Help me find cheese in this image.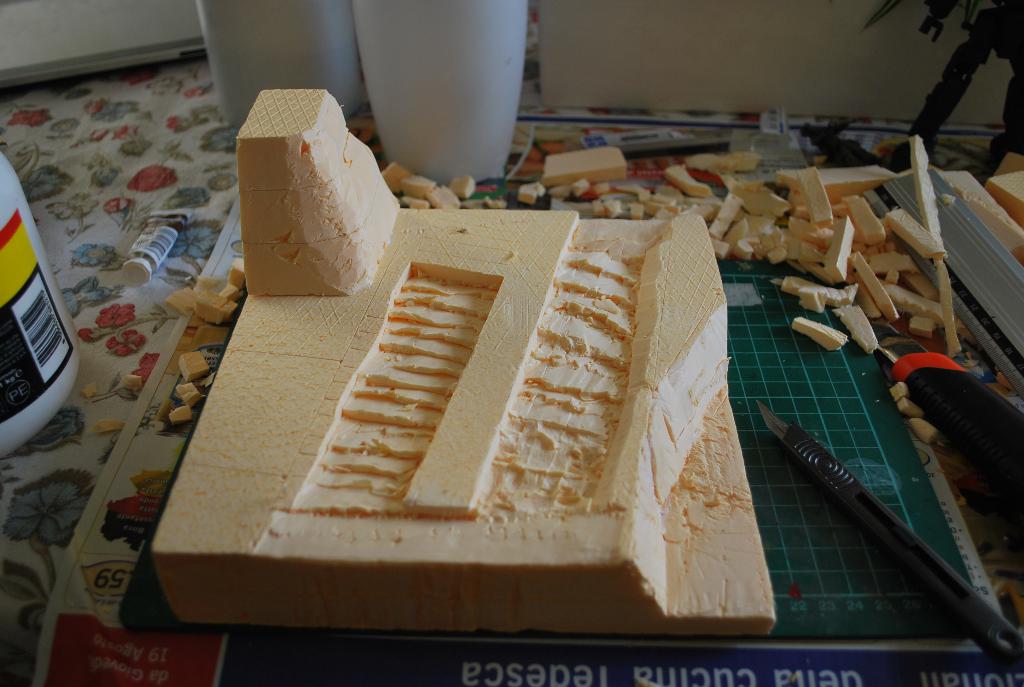
Found it: <region>983, 145, 1023, 249</region>.
